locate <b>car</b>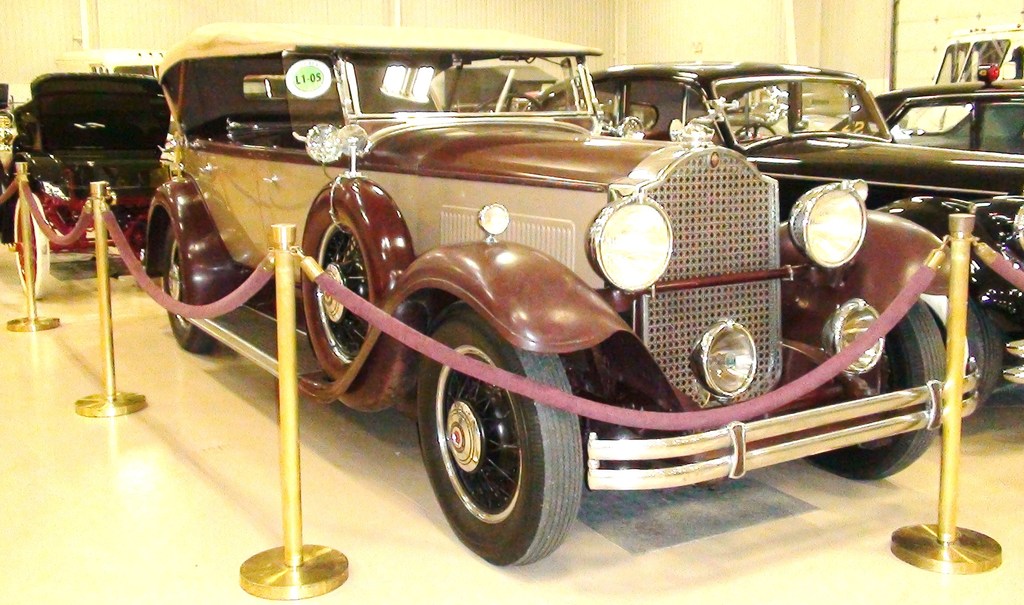
select_region(0, 69, 175, 293)
